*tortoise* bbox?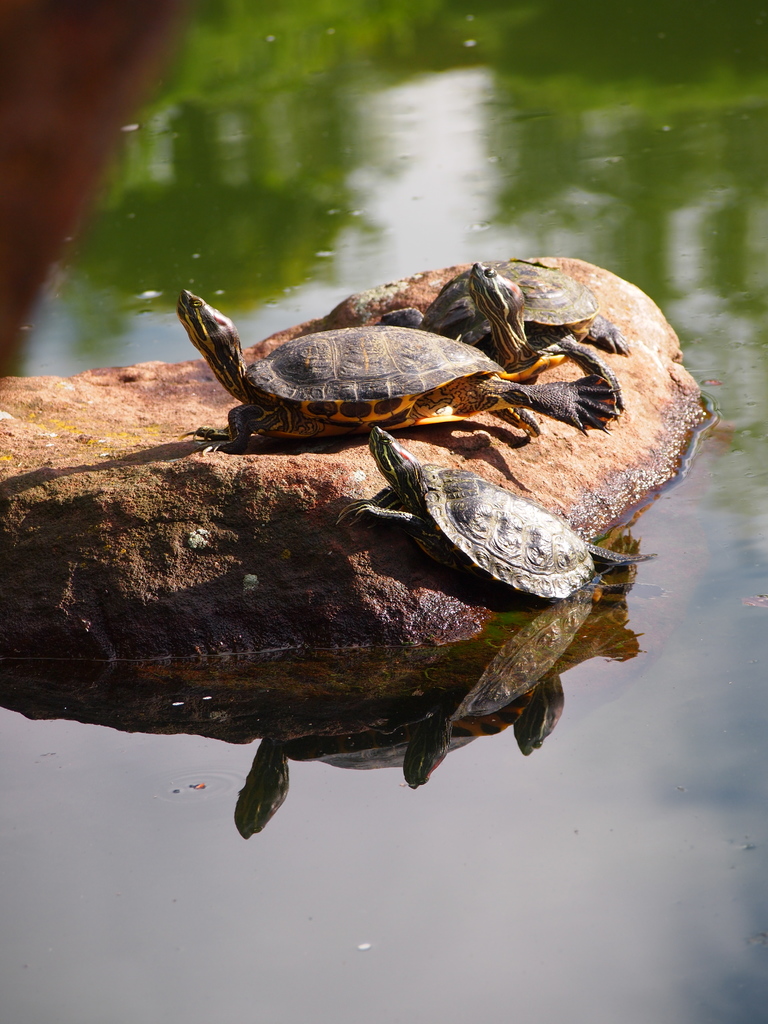
333, 436, 646, 610
